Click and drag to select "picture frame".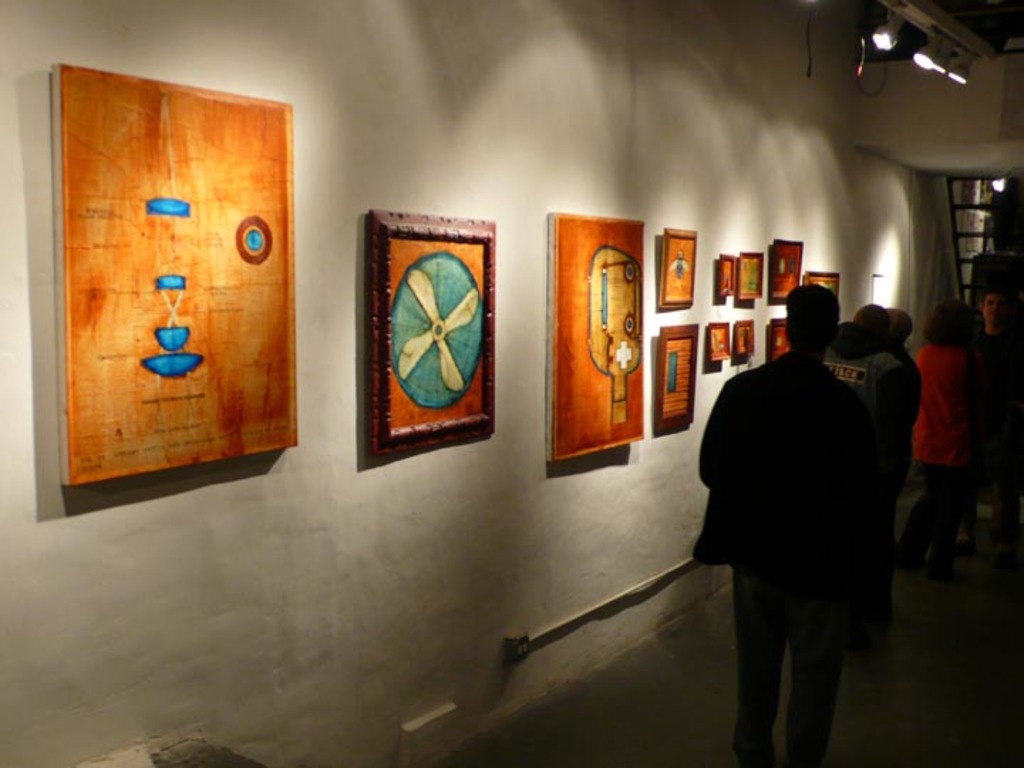
Selection: 759/240/806/297.
